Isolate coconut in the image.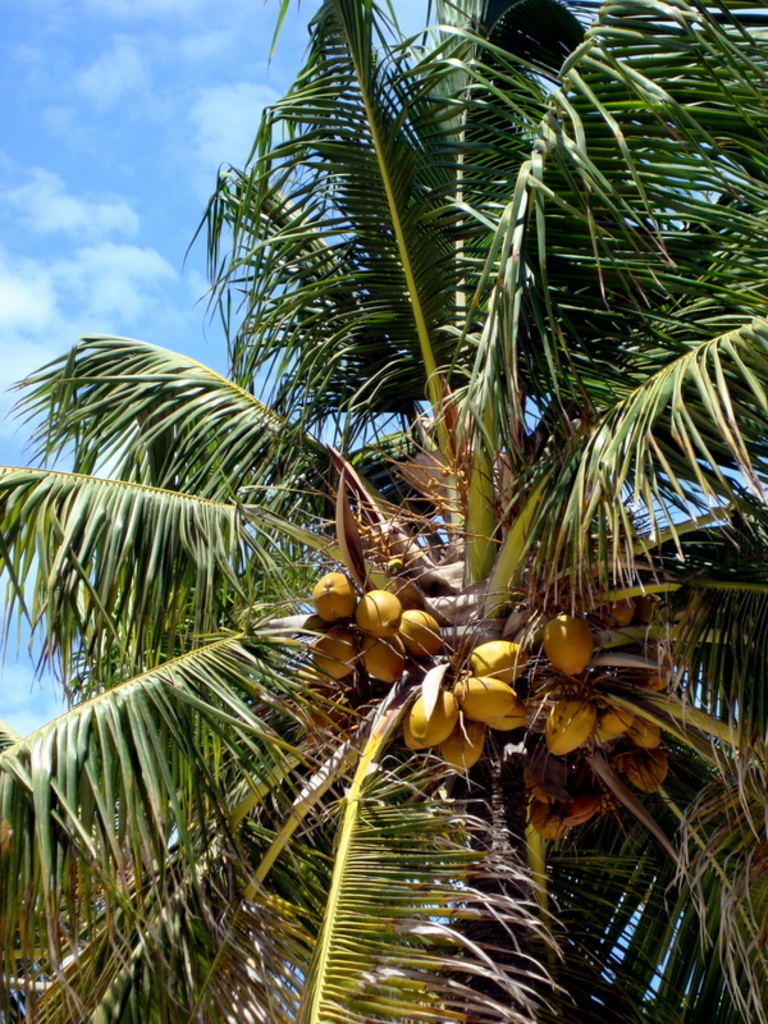
Isolated region: rect(543, 611, 596, 678).
